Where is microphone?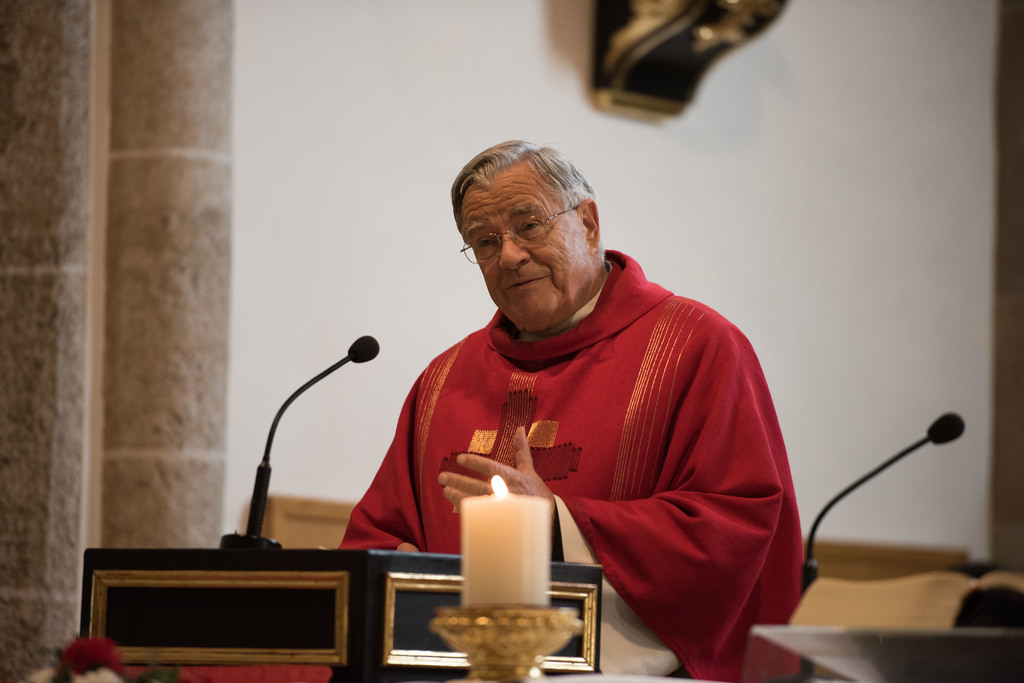
crop(929, 410, 968, 446).
